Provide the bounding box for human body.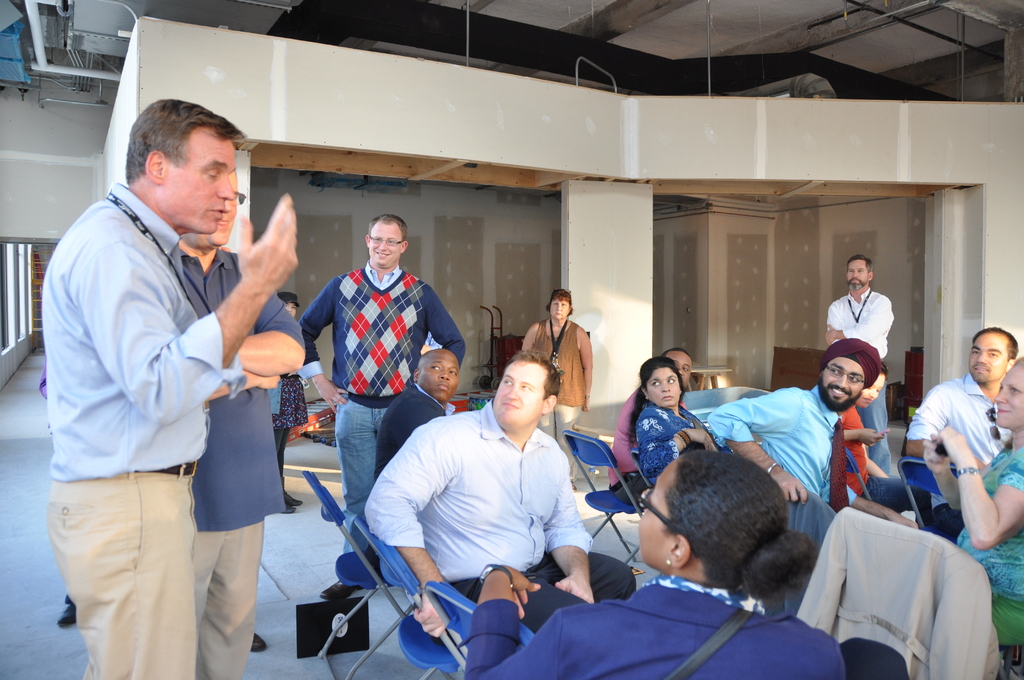
<box>287,214,474,538</box>.
